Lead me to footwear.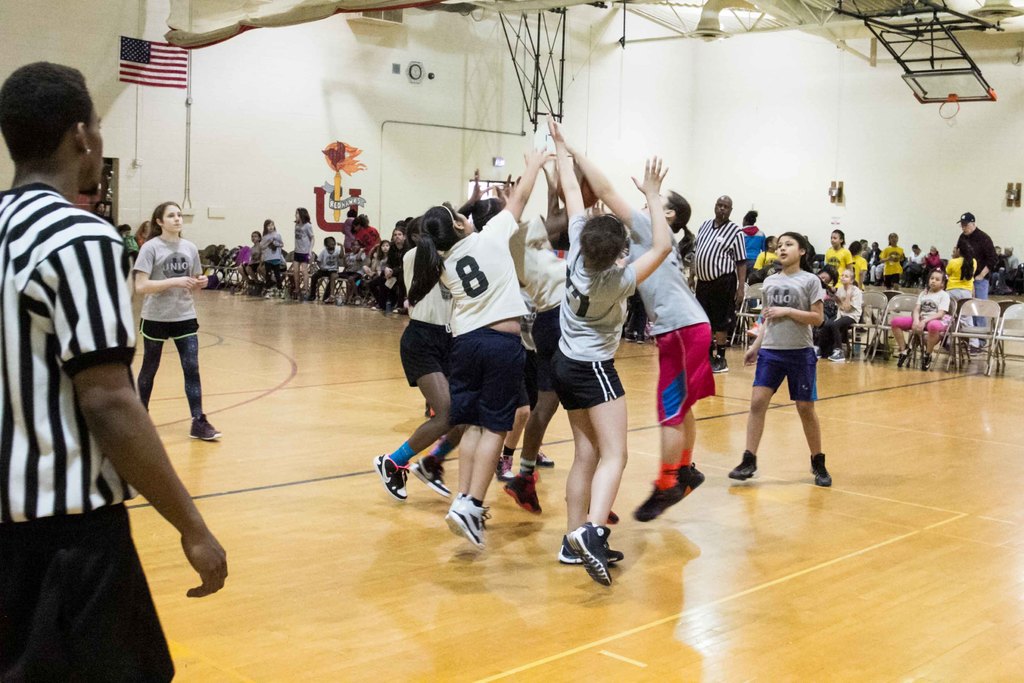
Lead to [411,452,454,500].
